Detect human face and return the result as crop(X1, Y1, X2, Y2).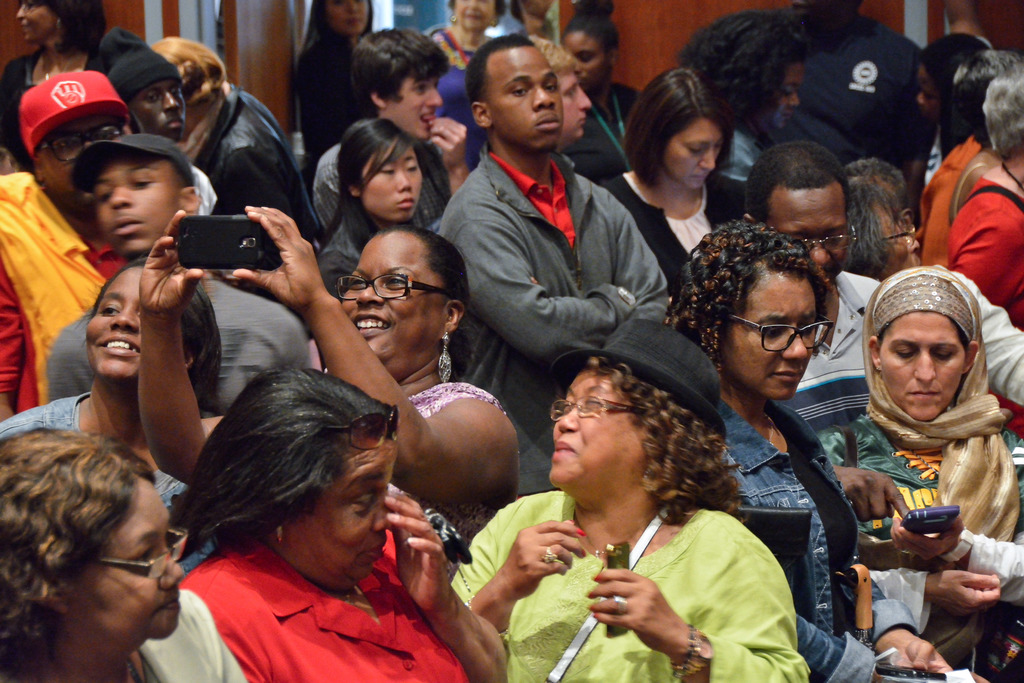
crop(494, 45, 564, 151).
